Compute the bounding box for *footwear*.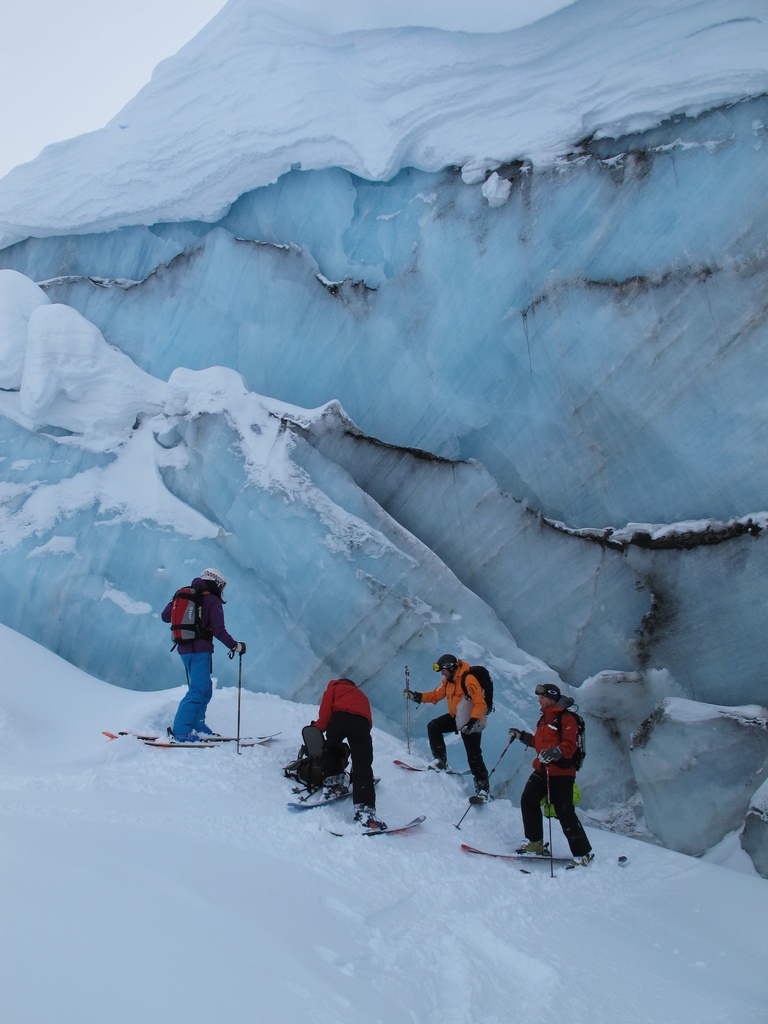
bbox=[426, 758, 451, 771].
